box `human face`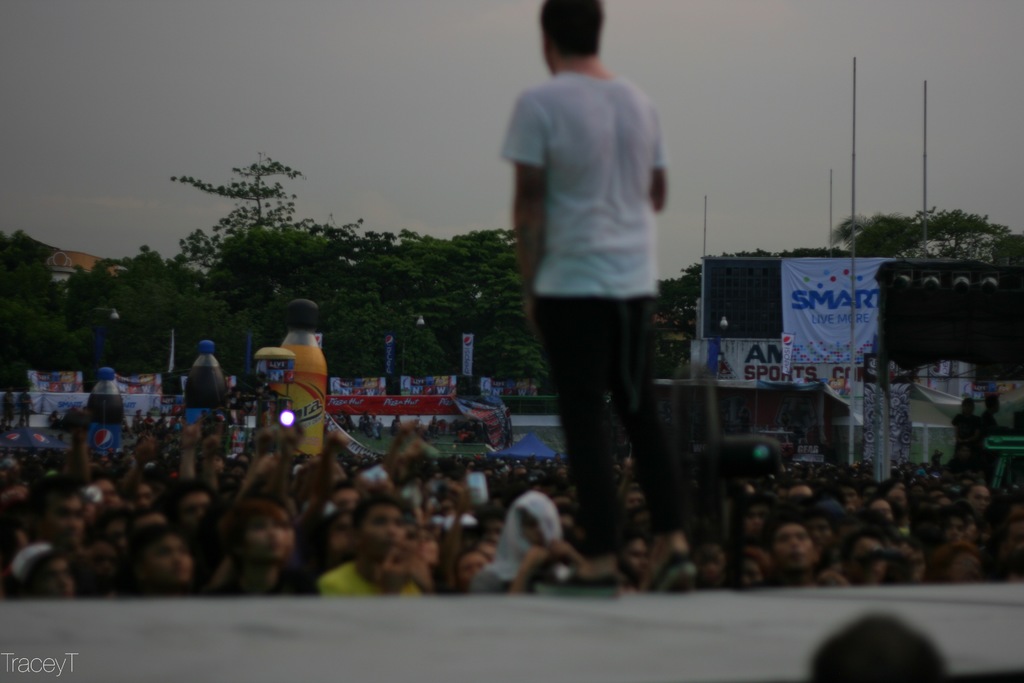
pyautogui.locateOnScreen(622, 541, 650, 575)
